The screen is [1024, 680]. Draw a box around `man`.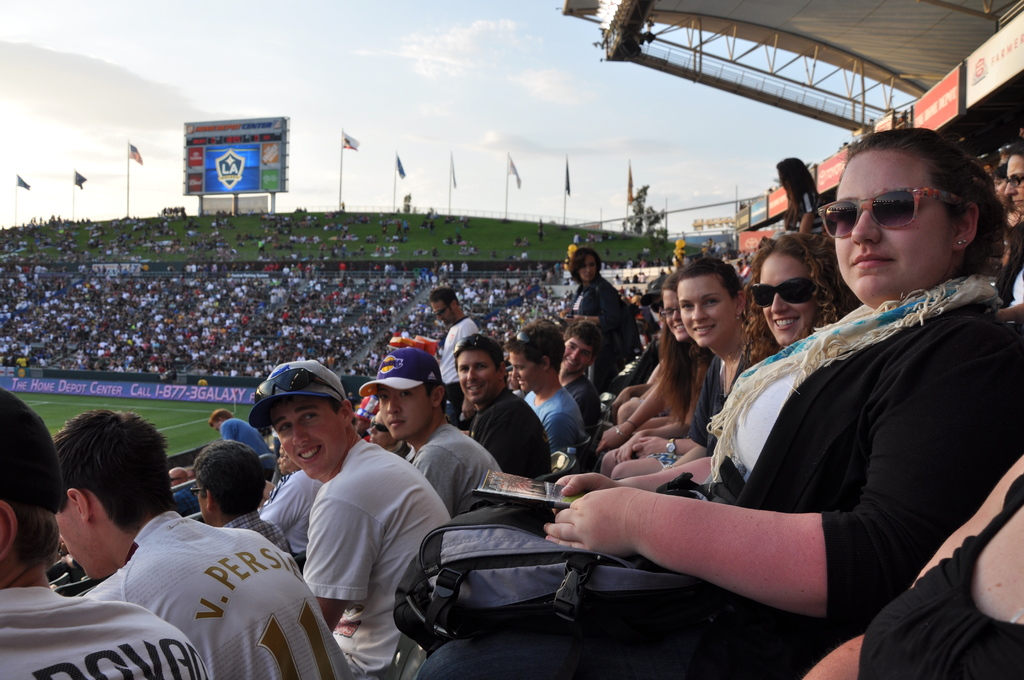
259, 375, 437, 666.
